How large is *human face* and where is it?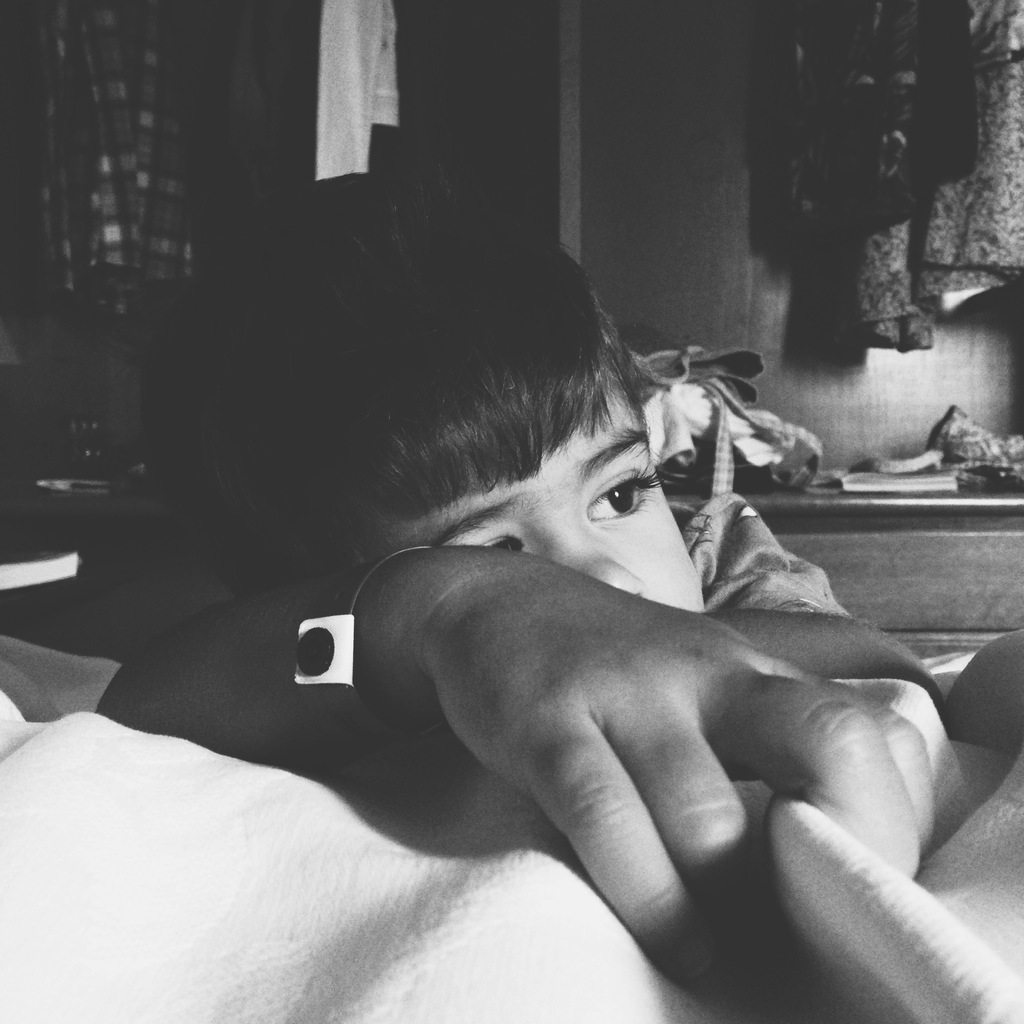
Bounding box: box(360, 376, 706, 611).
